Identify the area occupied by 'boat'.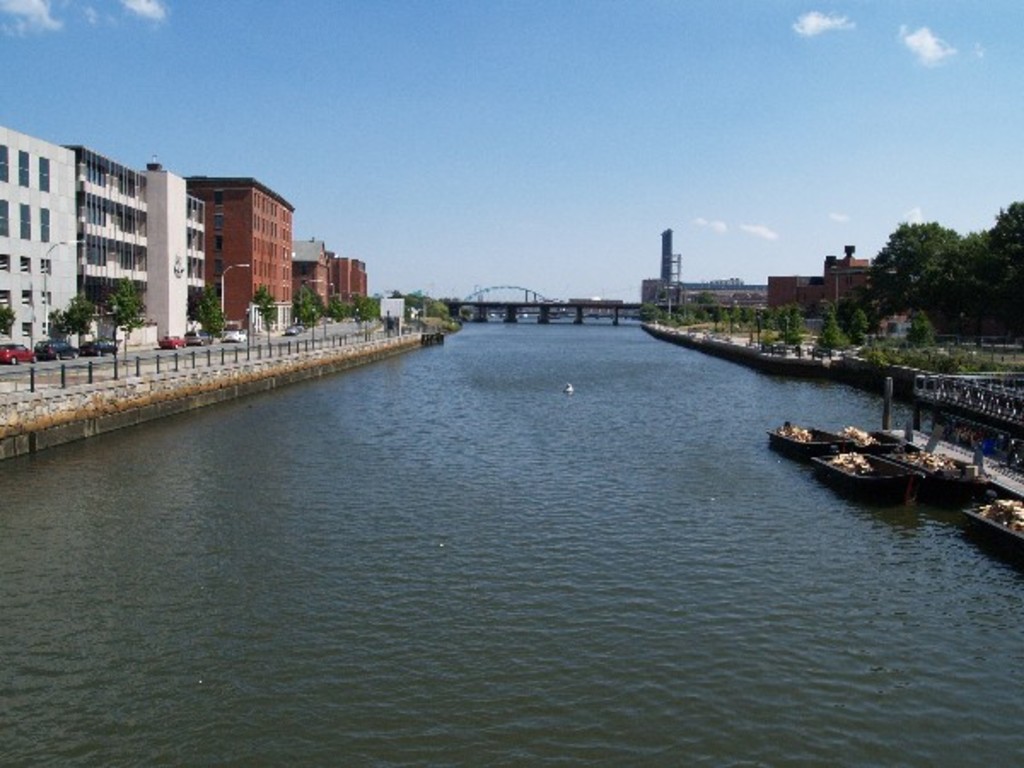
Area: x1=766, y1=420, x2=852, y2=459.
